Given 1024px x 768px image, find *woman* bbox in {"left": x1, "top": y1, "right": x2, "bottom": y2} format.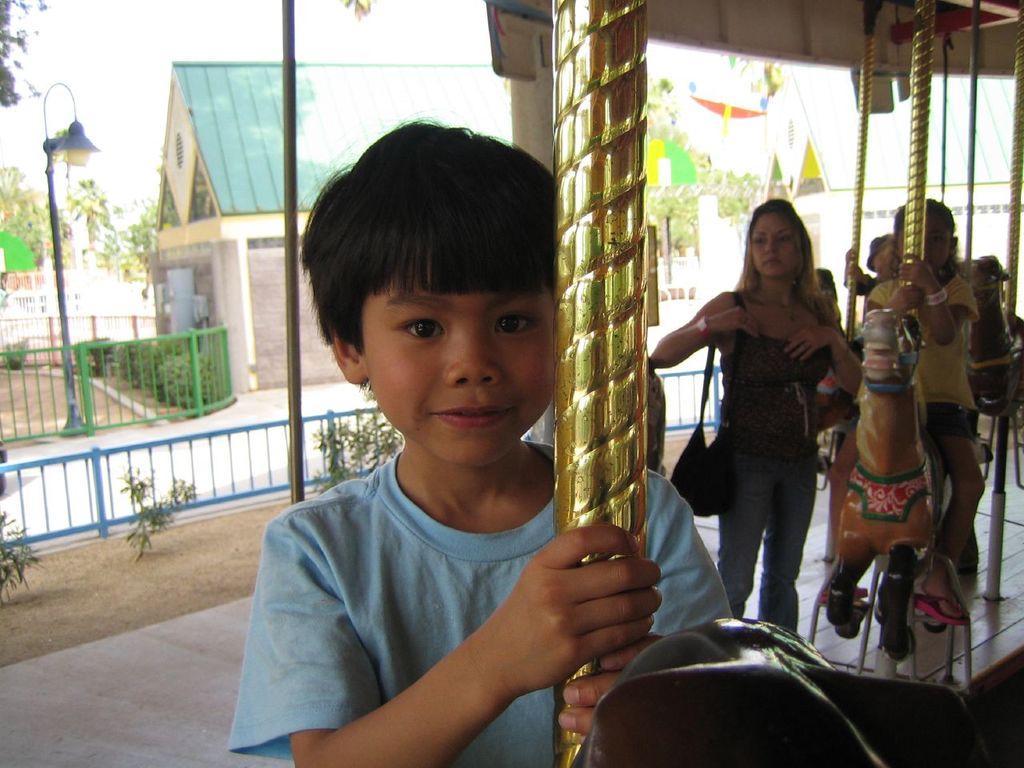
{"left": 669, "top": 193, "right": 855, "bottom": 659}.
